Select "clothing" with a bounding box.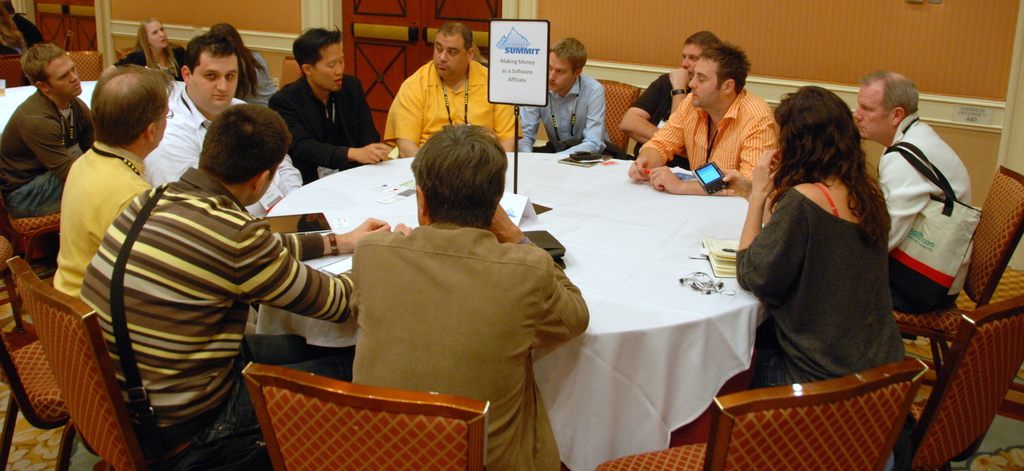
detection(390, 56, 532, 148).
